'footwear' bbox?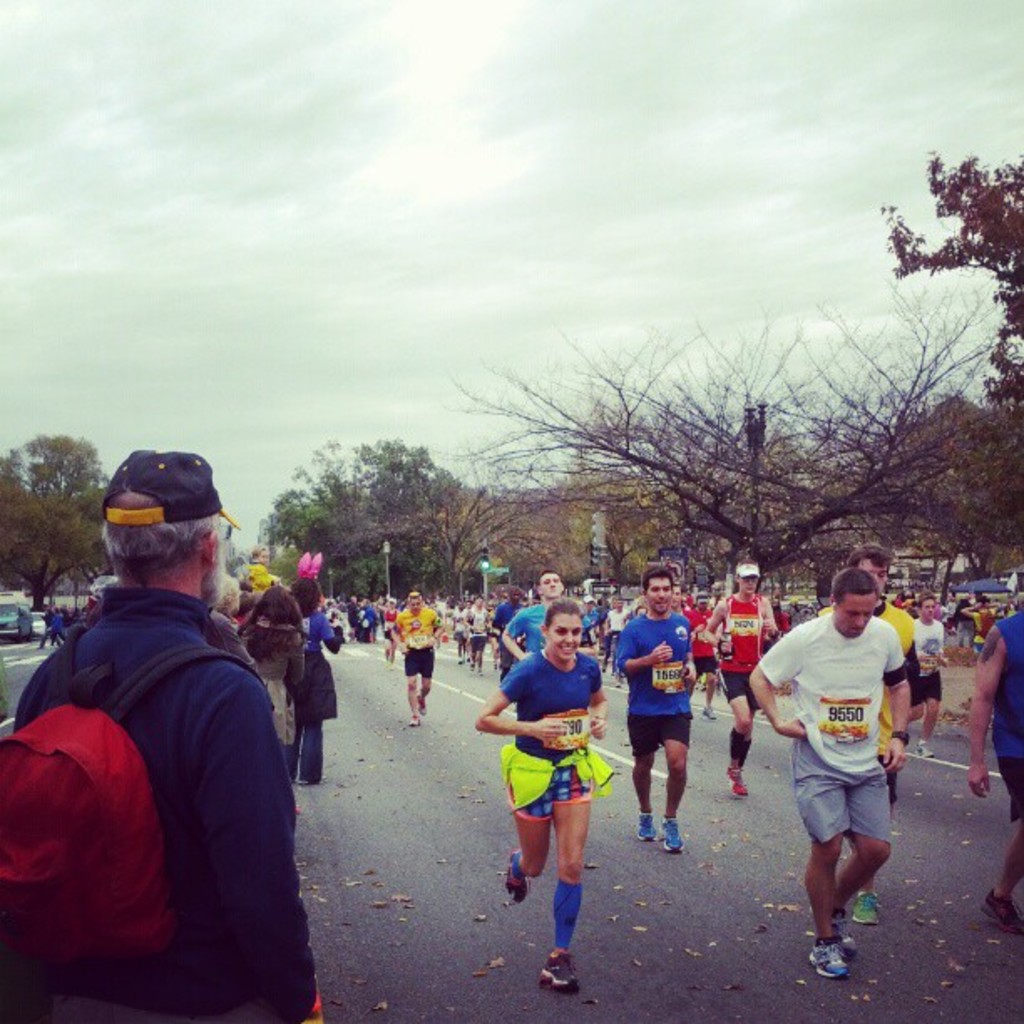
801 939 847 979
